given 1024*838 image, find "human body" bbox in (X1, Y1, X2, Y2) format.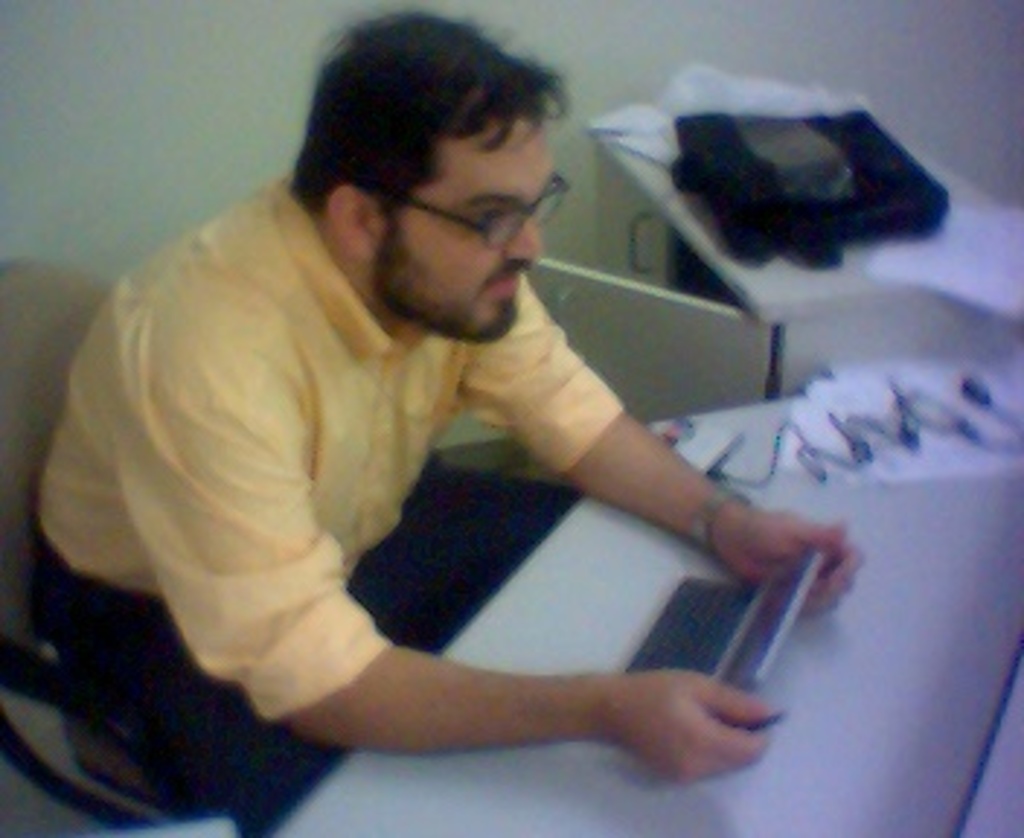
(26, 175, 879, 806).
